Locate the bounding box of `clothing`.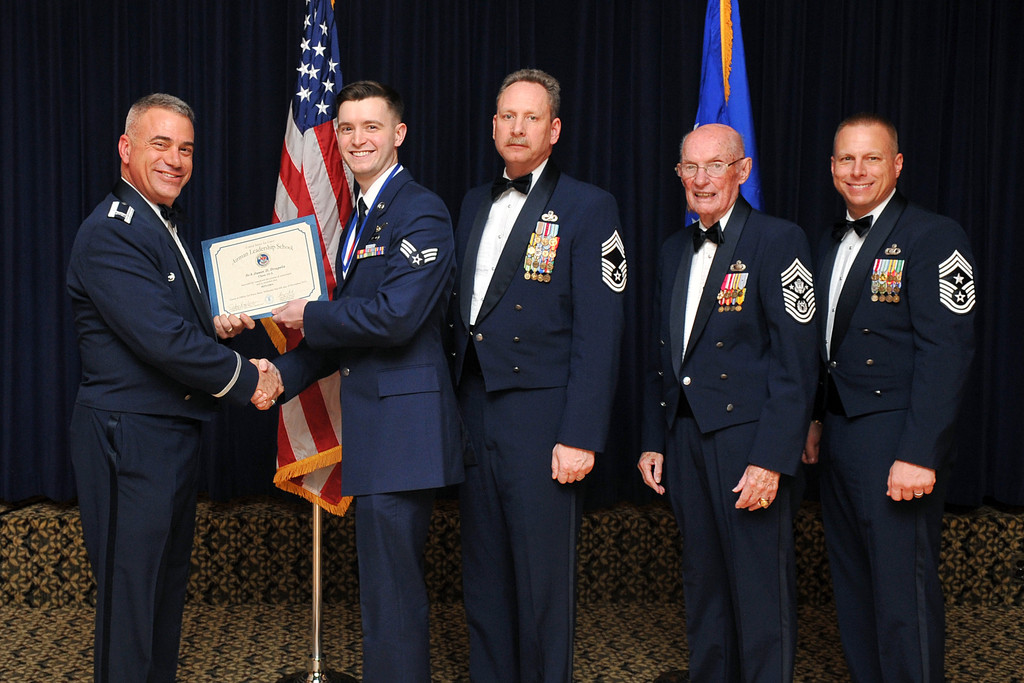
Bounding box: {"x1": 642, "y1": 194, "x2": 827, "y2": 682}.
